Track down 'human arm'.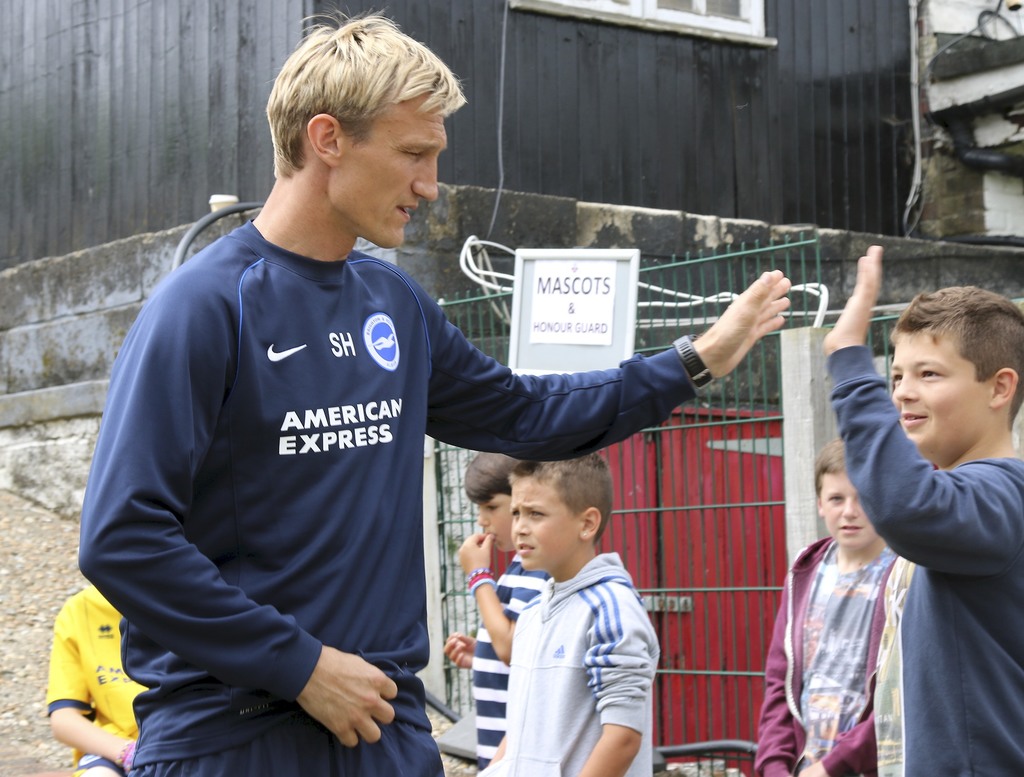
Tracked to select_region(797, 707, 874, 776).
